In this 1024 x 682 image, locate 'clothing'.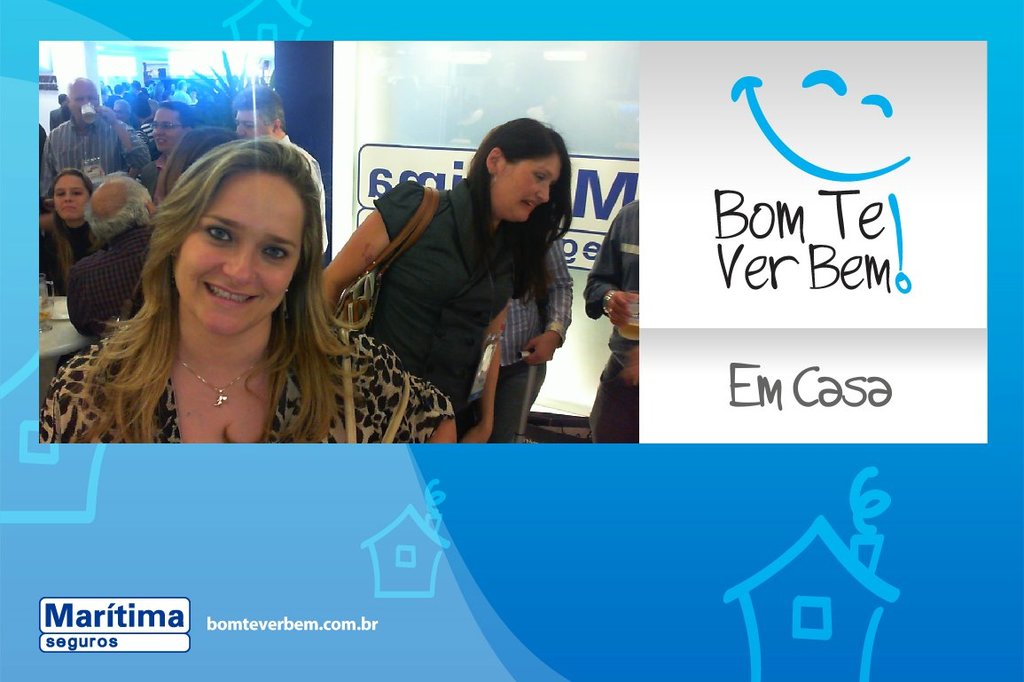
Bounding box: bbox=(275, 131, 329, 271).
